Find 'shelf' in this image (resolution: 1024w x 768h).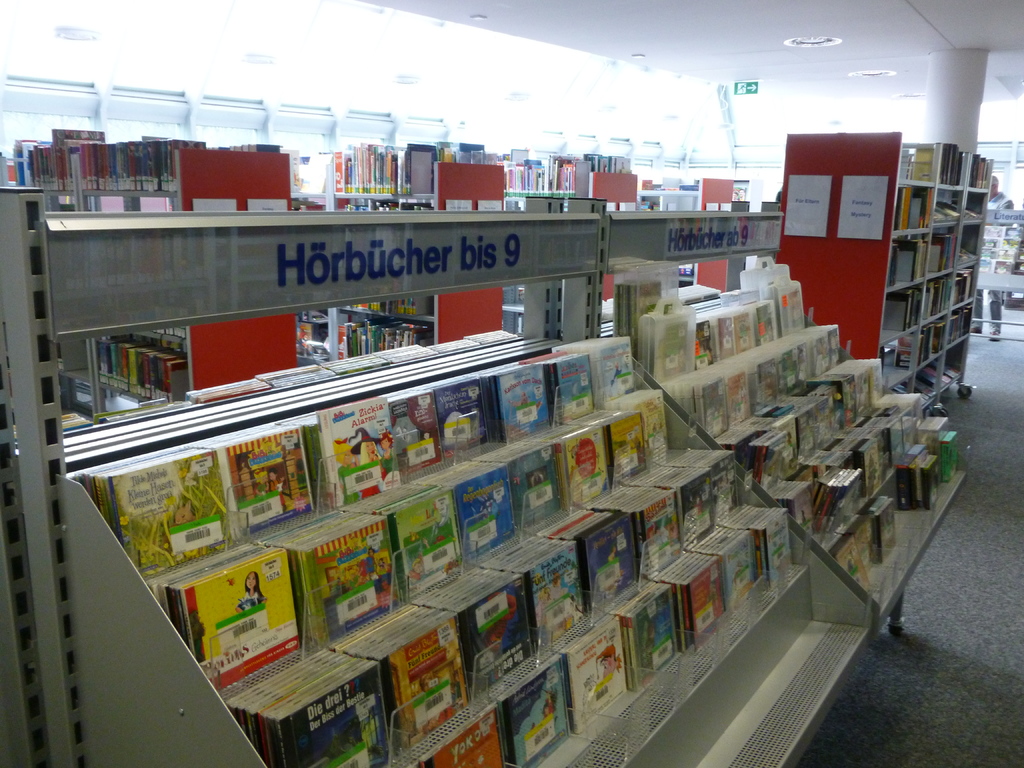
bbox(769, 132, 991, 426).
